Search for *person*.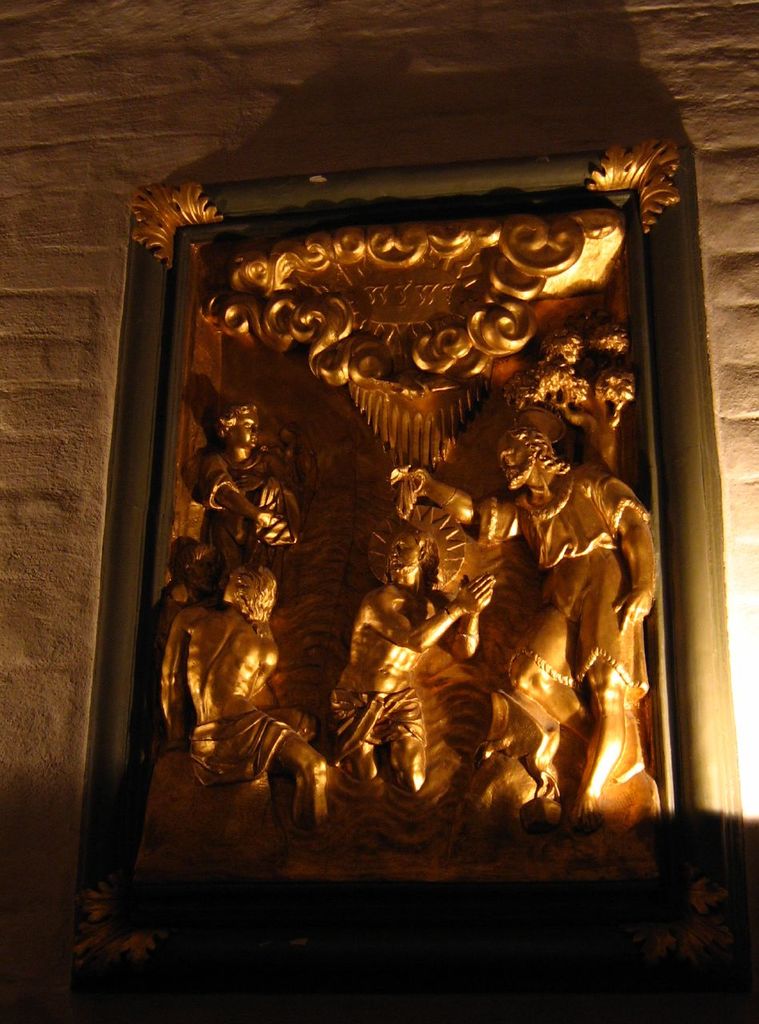
Found at [195, 409, 304, 550].
